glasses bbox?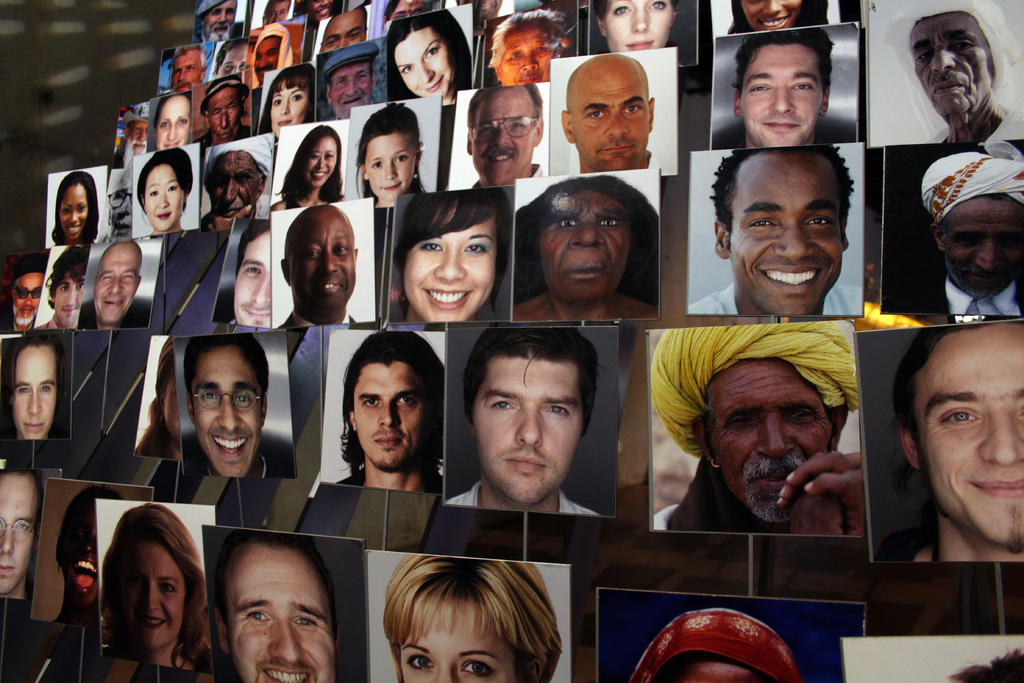
191 390 261 409
